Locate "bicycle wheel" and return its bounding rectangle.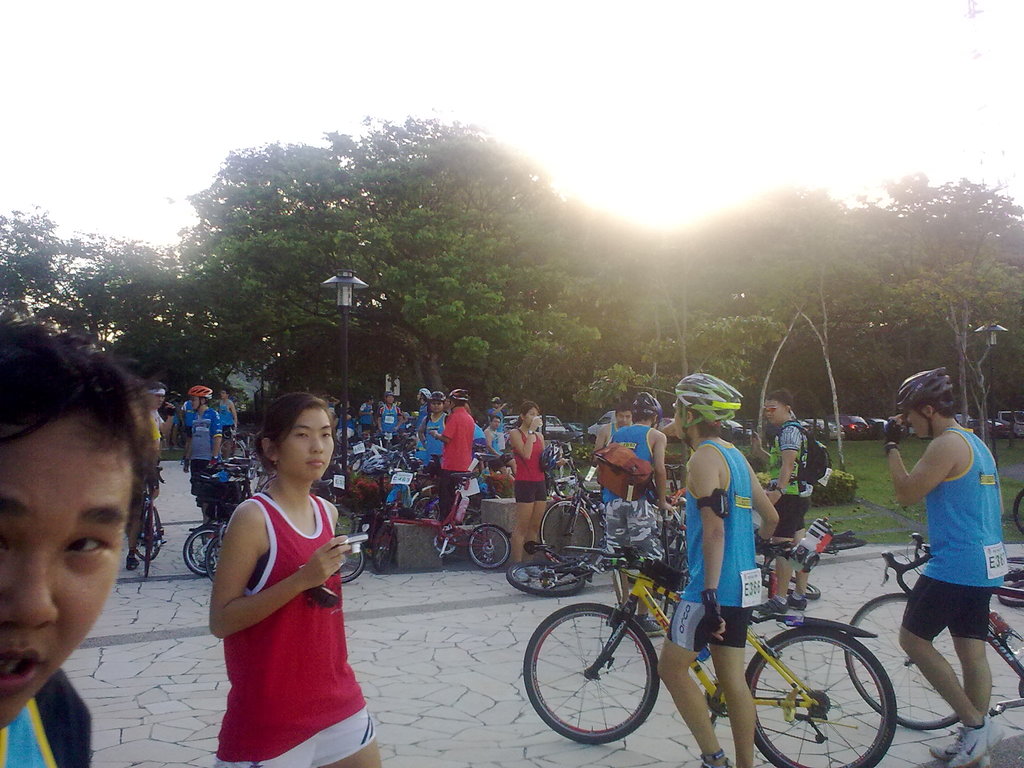
746:634:897:753.
